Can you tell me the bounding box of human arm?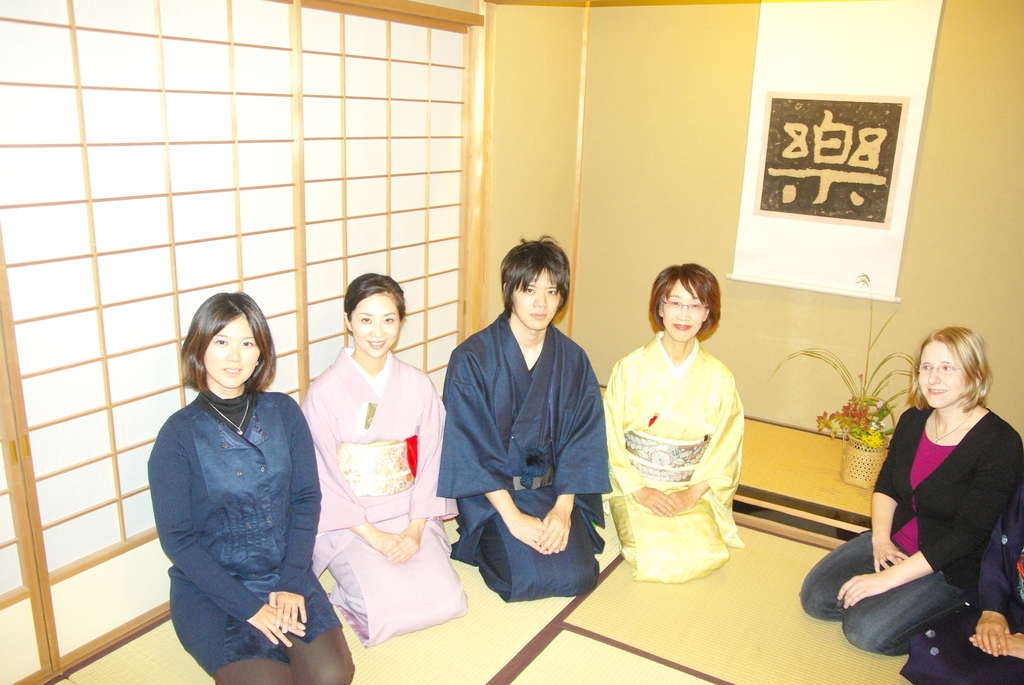
[269, 391, 319, 626].
